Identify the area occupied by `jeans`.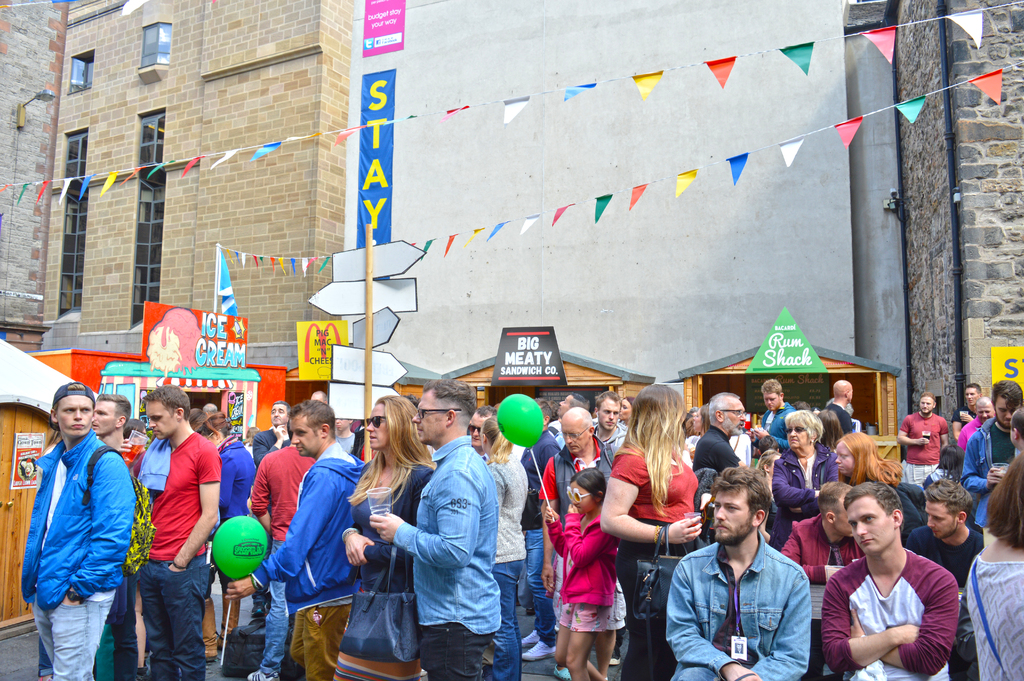
Area: {"x1": 34, "y1": 592, "x2": 116, "y2": 680}.
